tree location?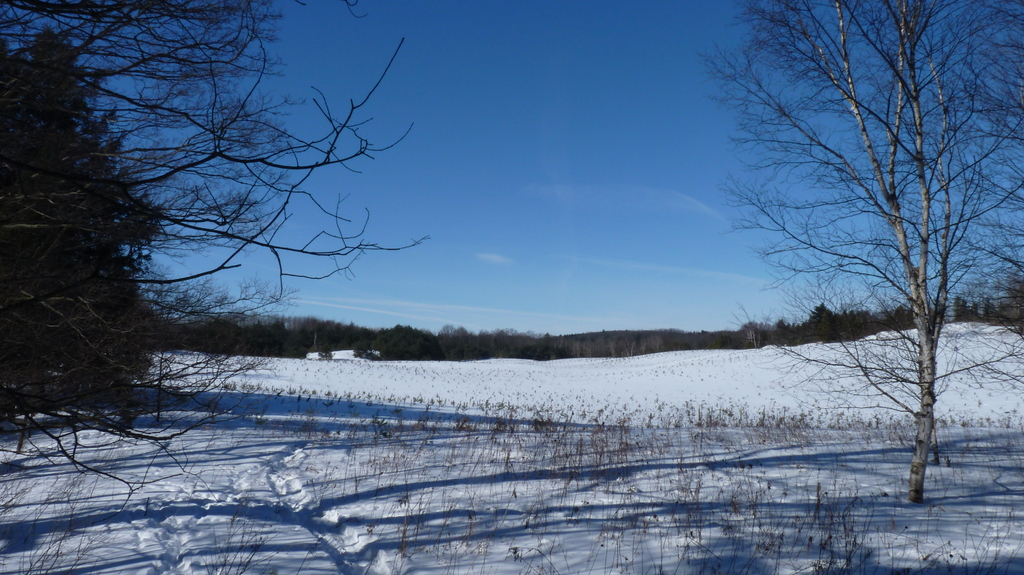
l=532, t=335, r=558, b=361
